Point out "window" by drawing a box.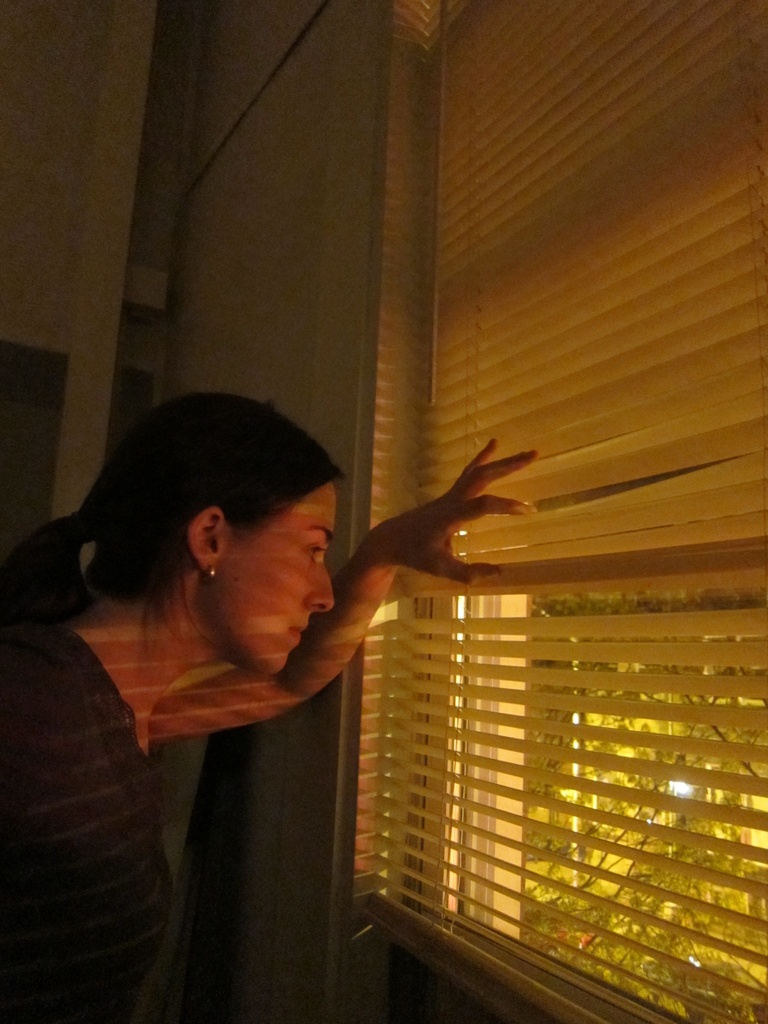
bbox(363, 0, 767, 1023).
